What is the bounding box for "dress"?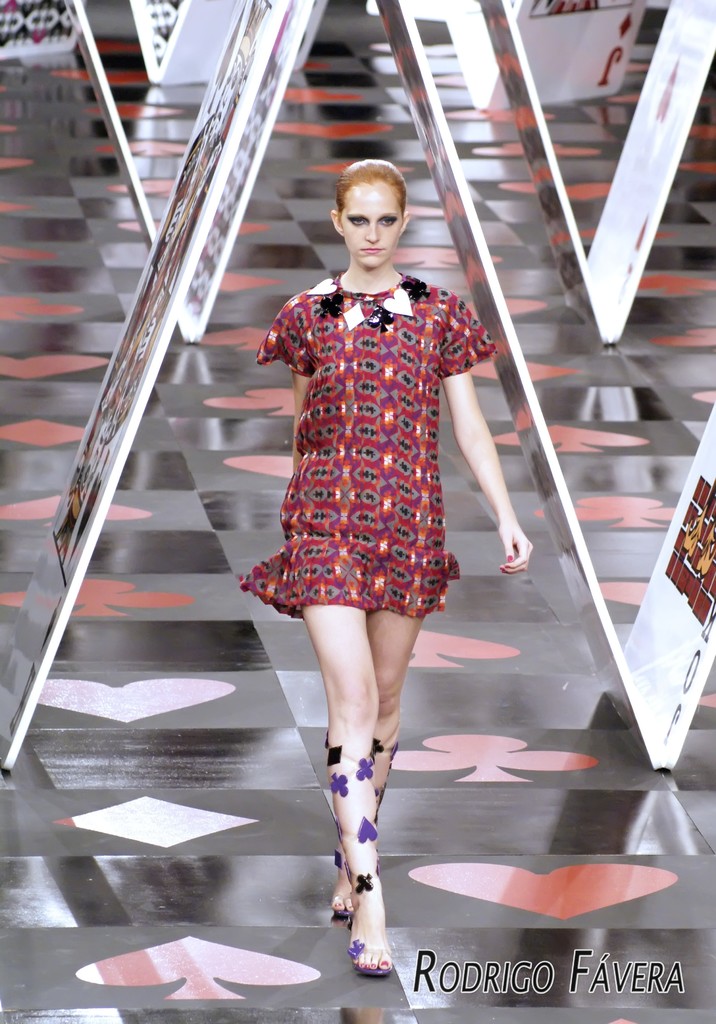
bbox(235, 269, 505, 615).
